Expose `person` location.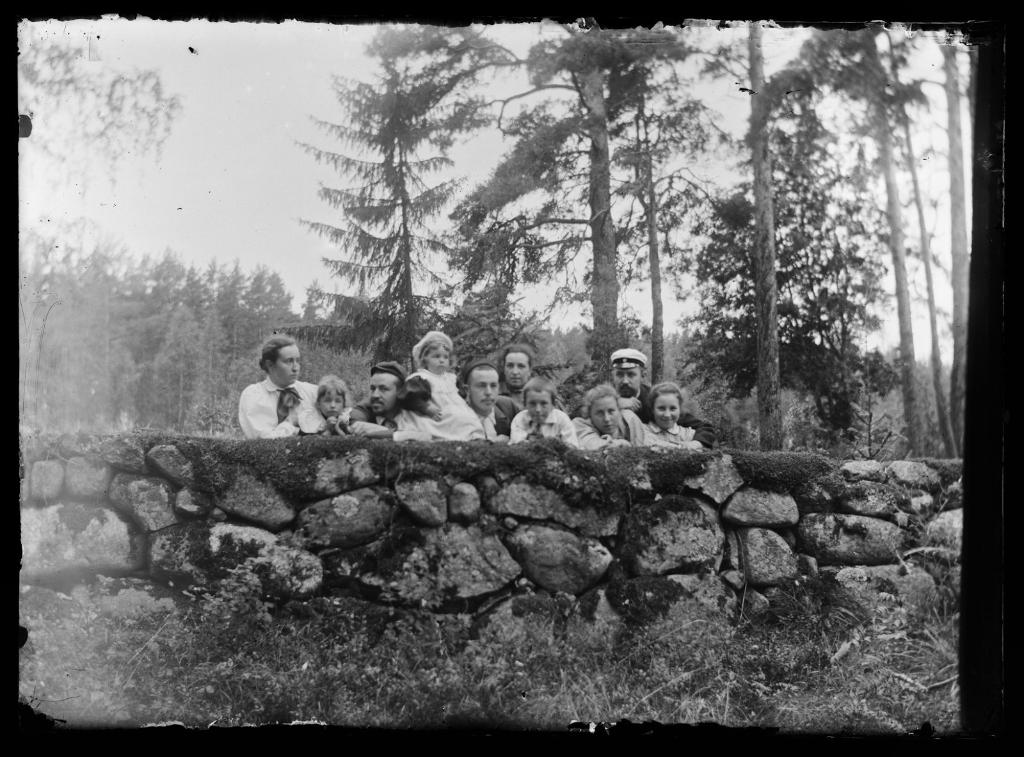
Exposed at box(574, 386, 653, 443).
